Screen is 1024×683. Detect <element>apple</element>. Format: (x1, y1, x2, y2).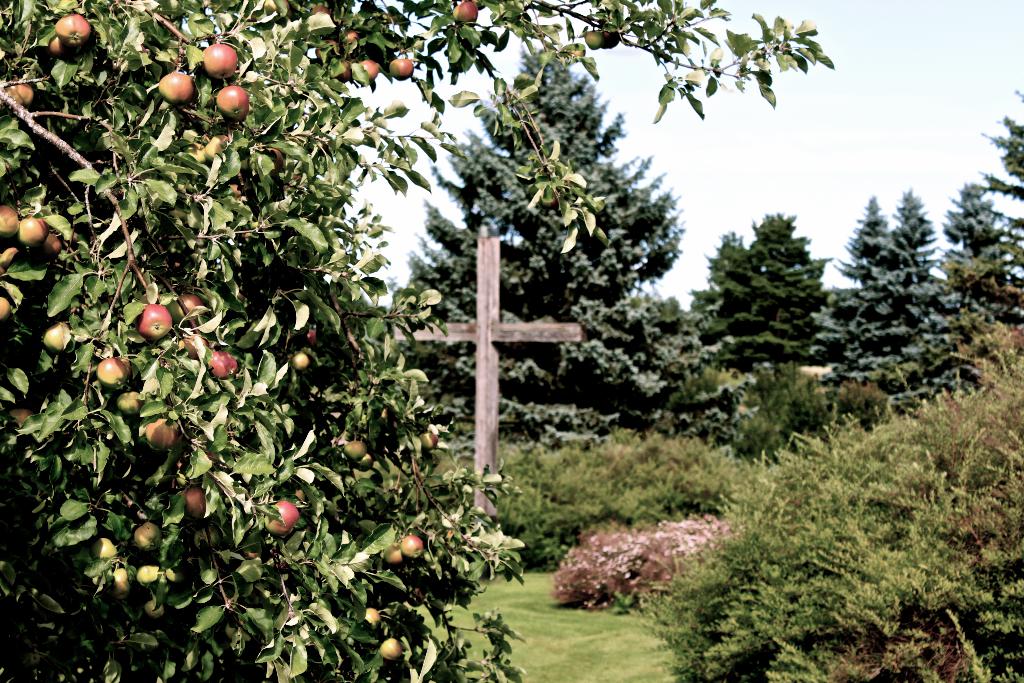
(583, 30, 600, 48).
